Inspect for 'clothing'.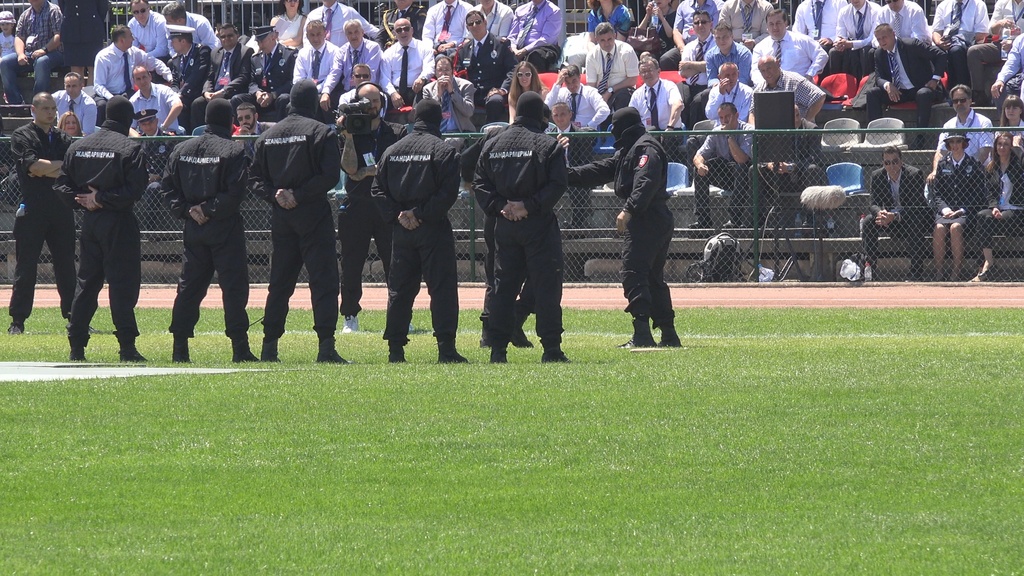
Inspection: l=456, t=124, r=540, b=332.
